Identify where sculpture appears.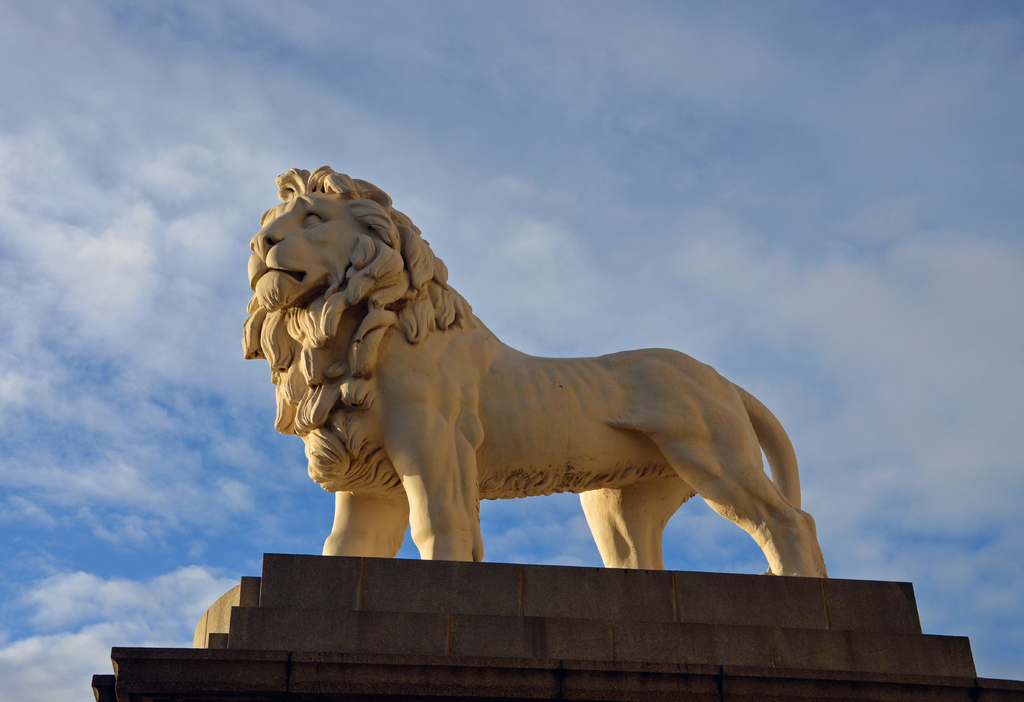
Appears at (left=216, top=168, right=833, bottom=587).
